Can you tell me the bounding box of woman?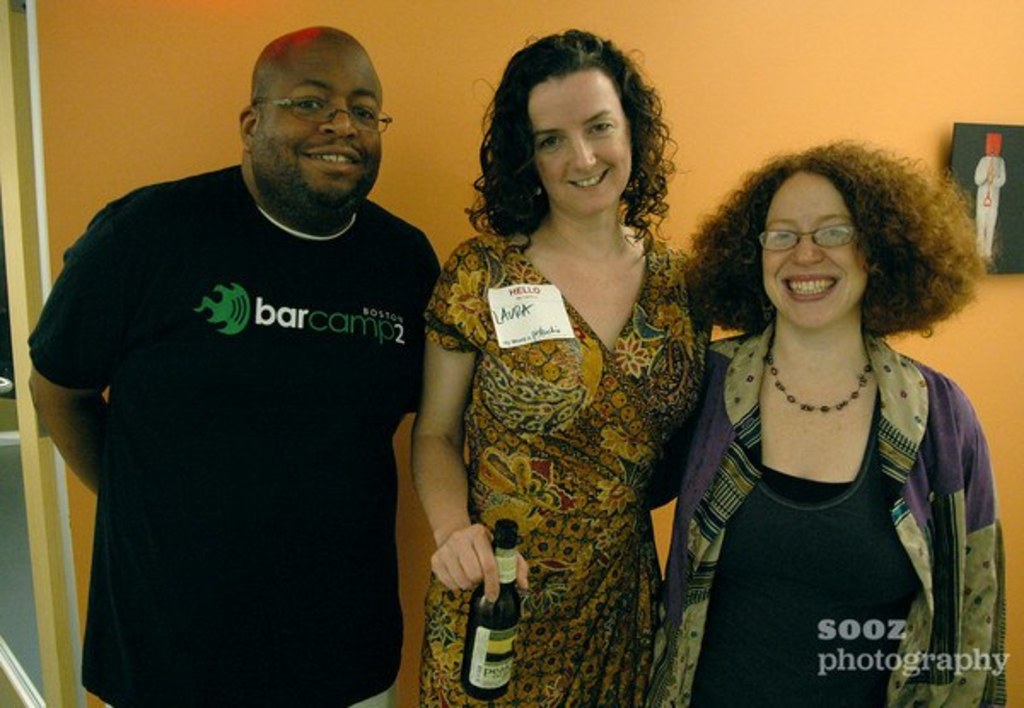
[x1=411, y1=20, x2=725, y2=706].
